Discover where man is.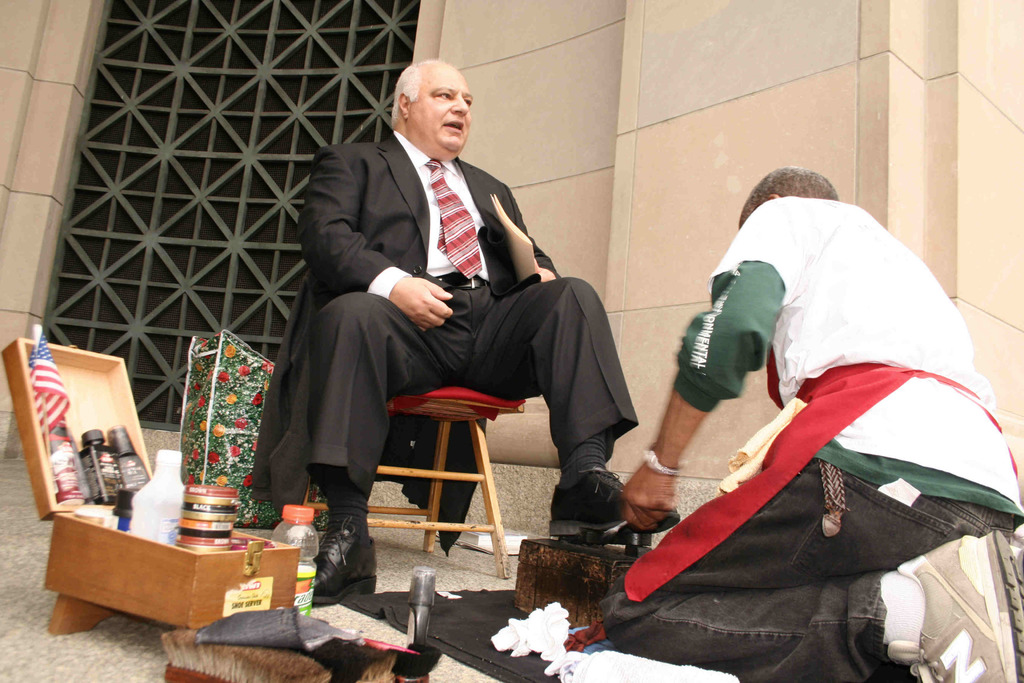
Discovered at <box>595,162,1023,682</box>.
